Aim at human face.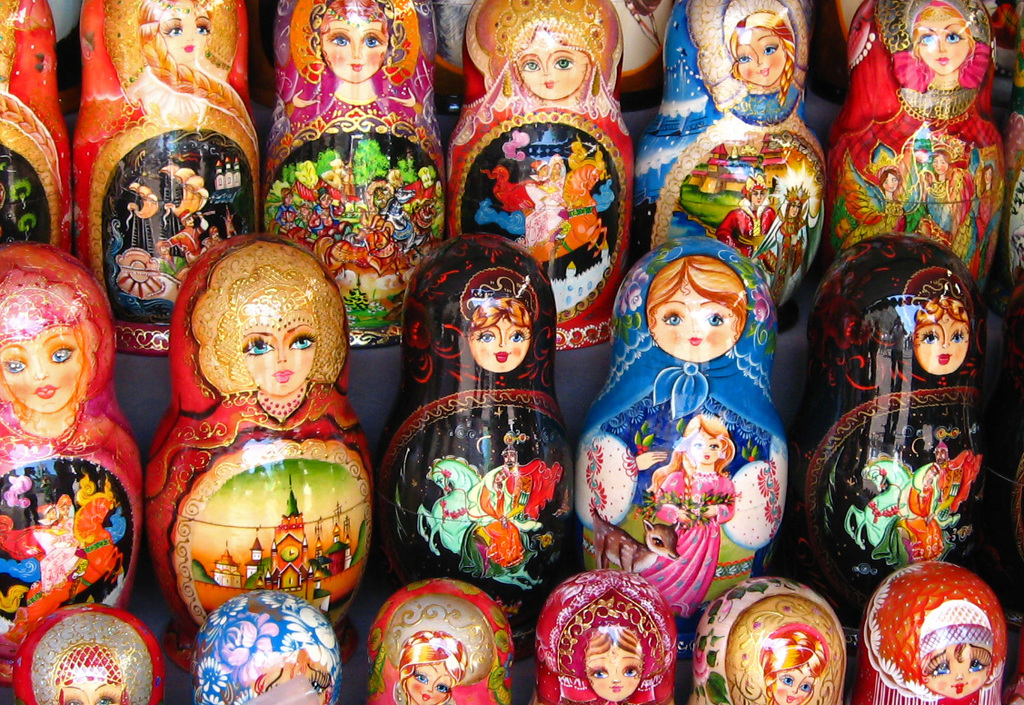
Aimed at 914:316:965:372.
